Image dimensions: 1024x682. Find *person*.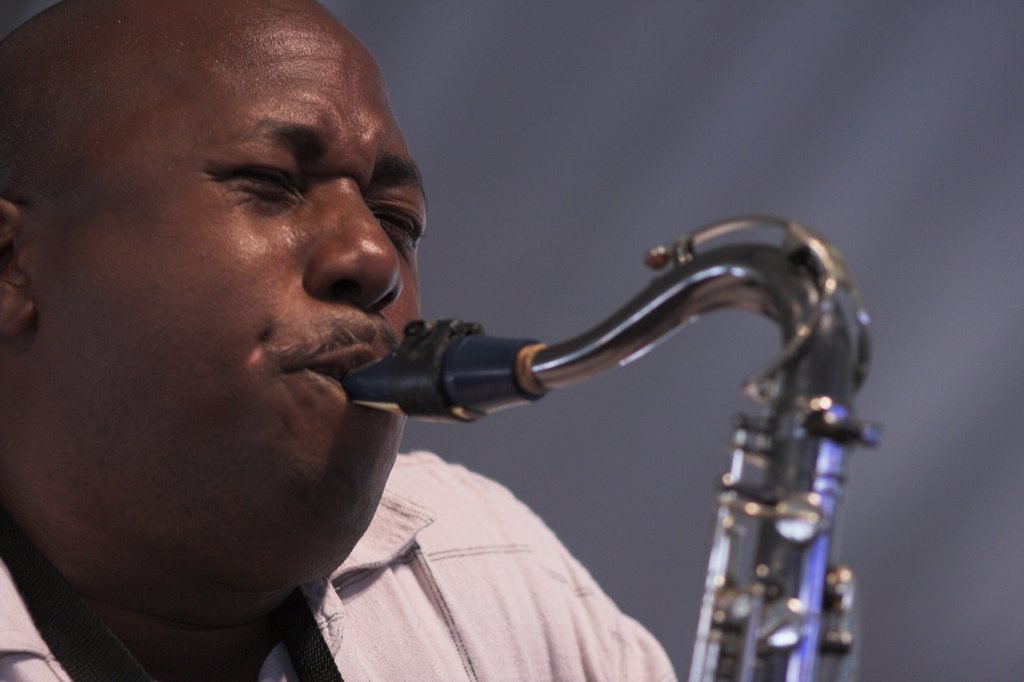
region(0, 0, 679, 681).
